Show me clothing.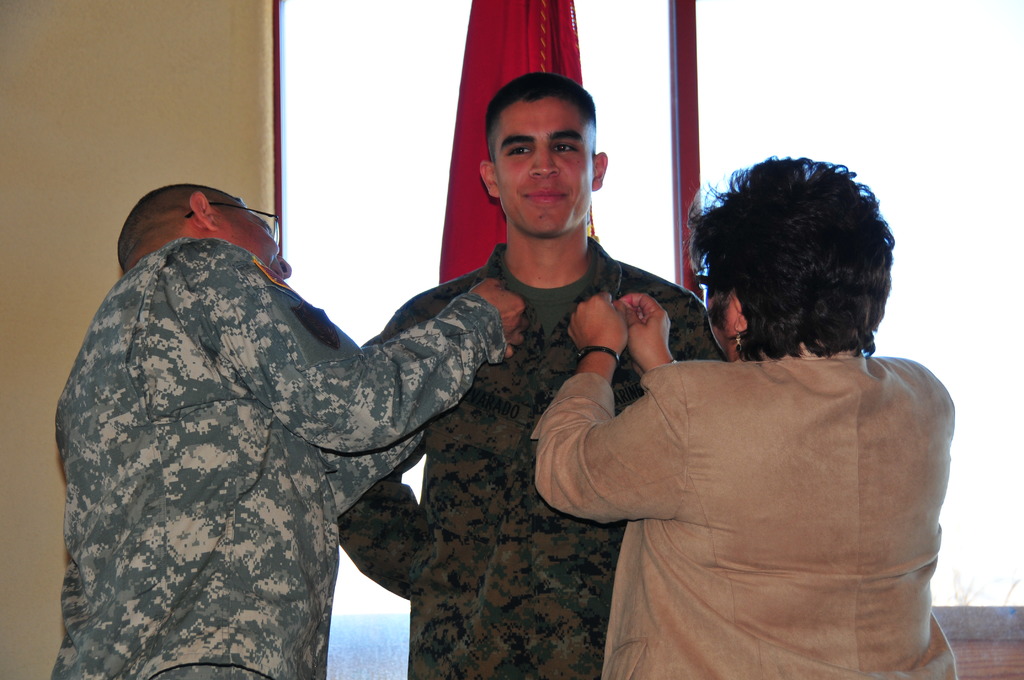
clothing is here: bbox=[5, 163, 536, 679].
